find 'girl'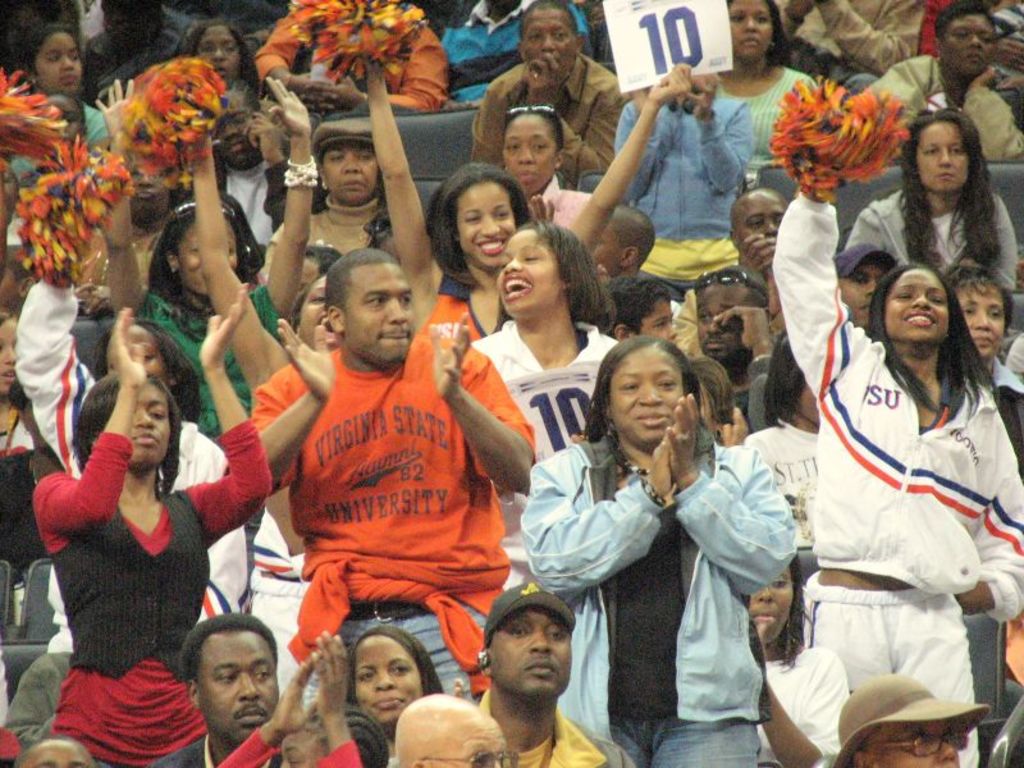
Rect(472, 218, 620, 452)
